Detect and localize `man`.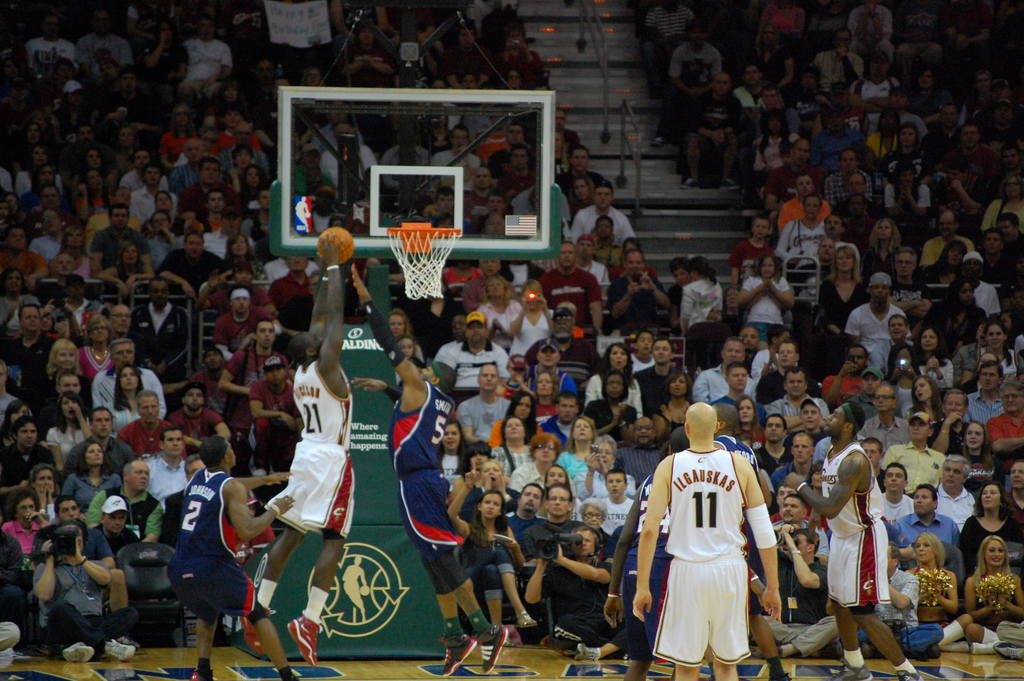
Localized at 636 398 793 678.
